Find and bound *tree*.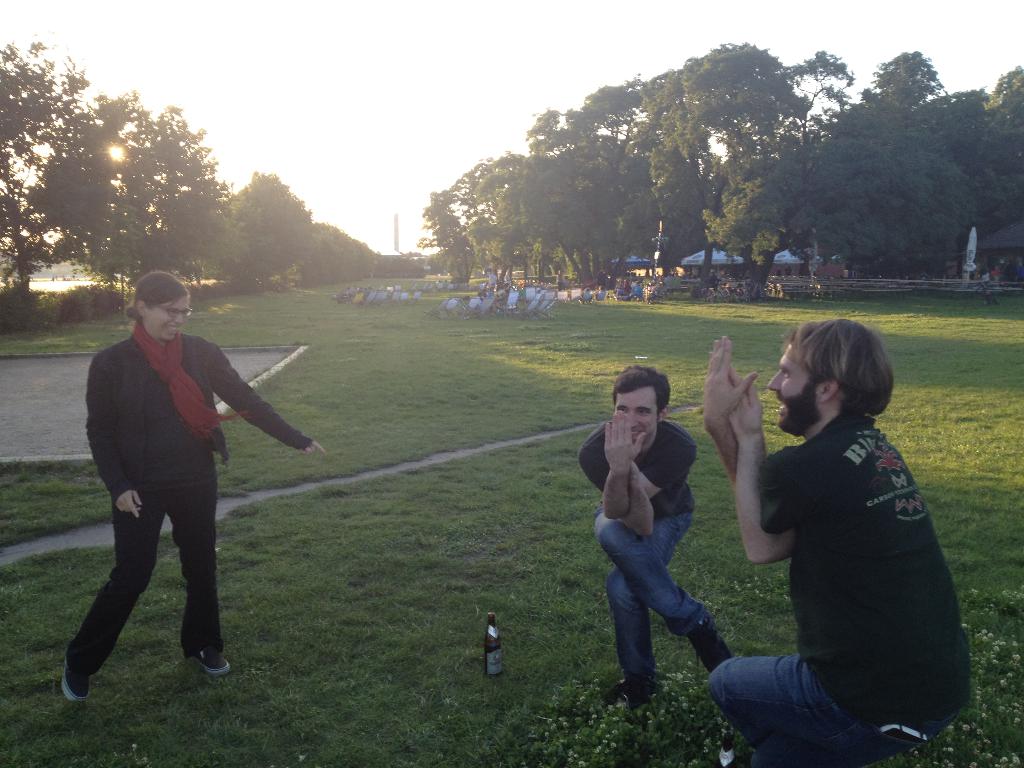
Bound: 465/150/548/285.
